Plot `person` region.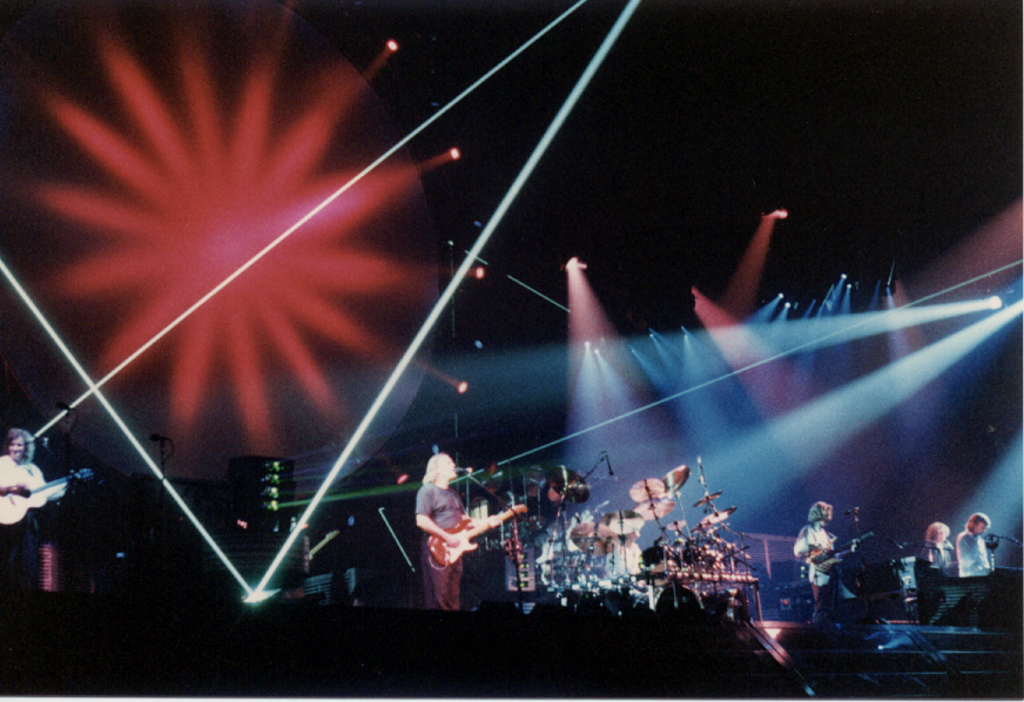
Plotted at crop(1, 424, 52, 548).
